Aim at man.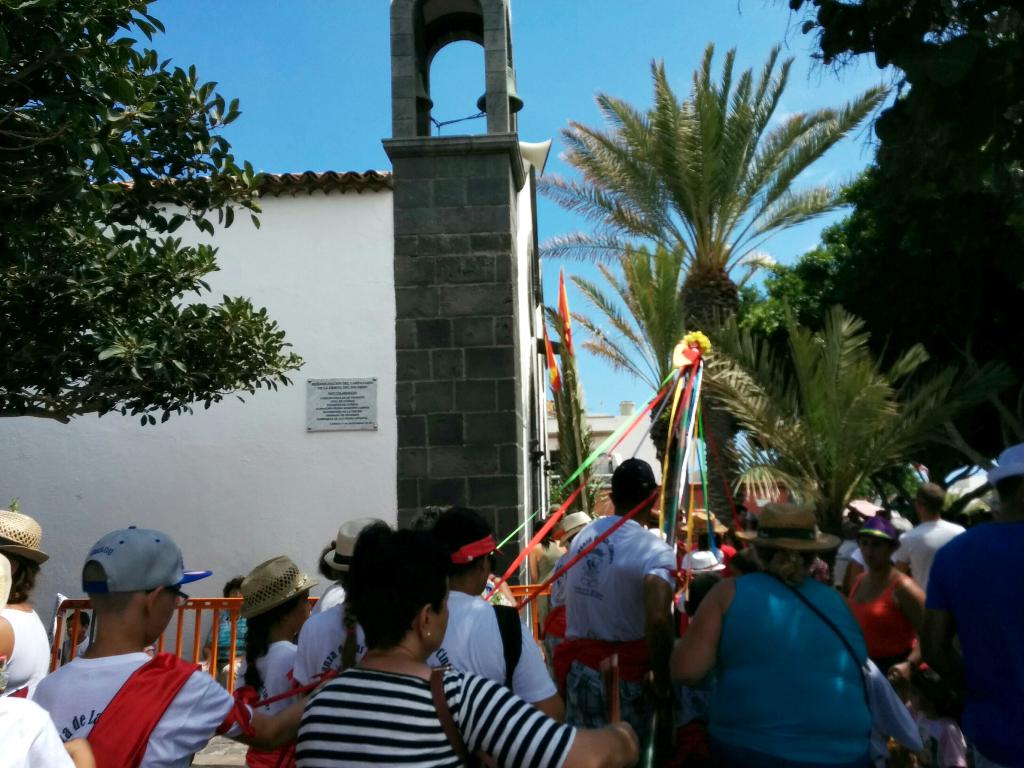
Aimed at [566, 451, 681, 767].
